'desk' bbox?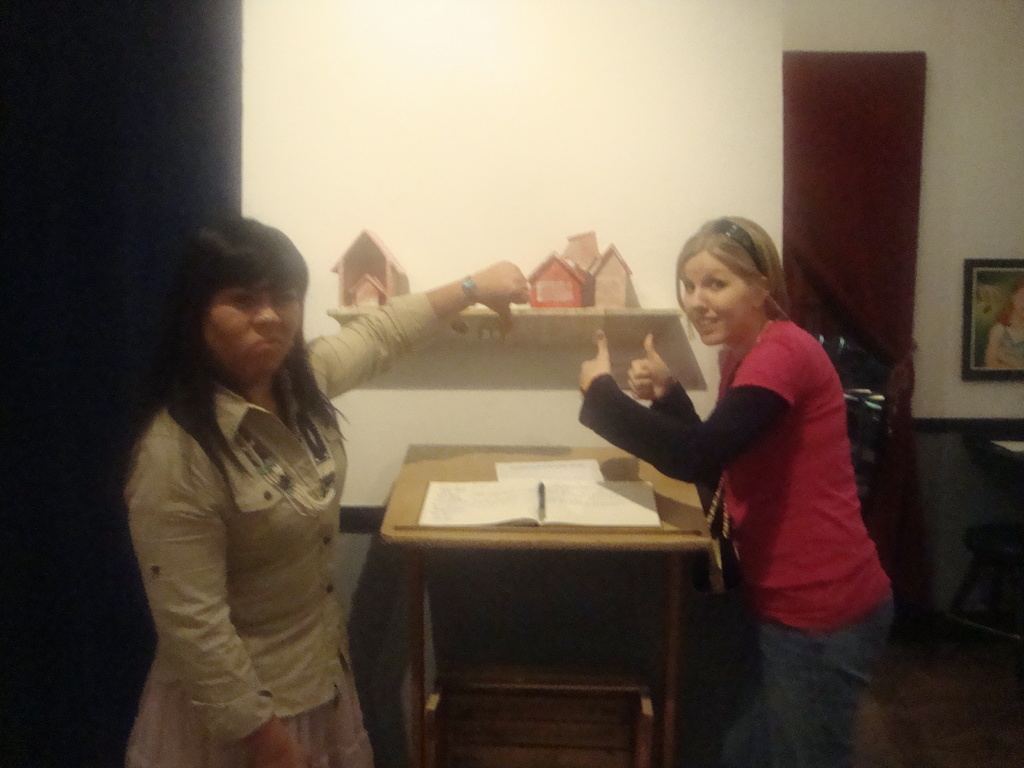
box(357, 435, 728, 760)
